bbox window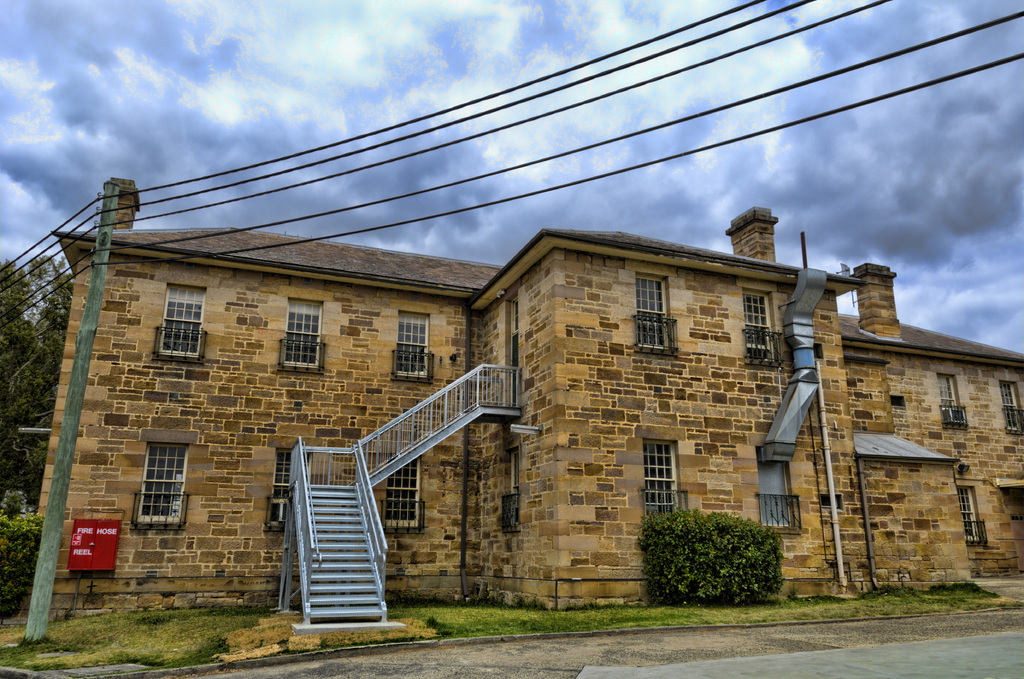
left=392, top=311, right=431, bottom=379
